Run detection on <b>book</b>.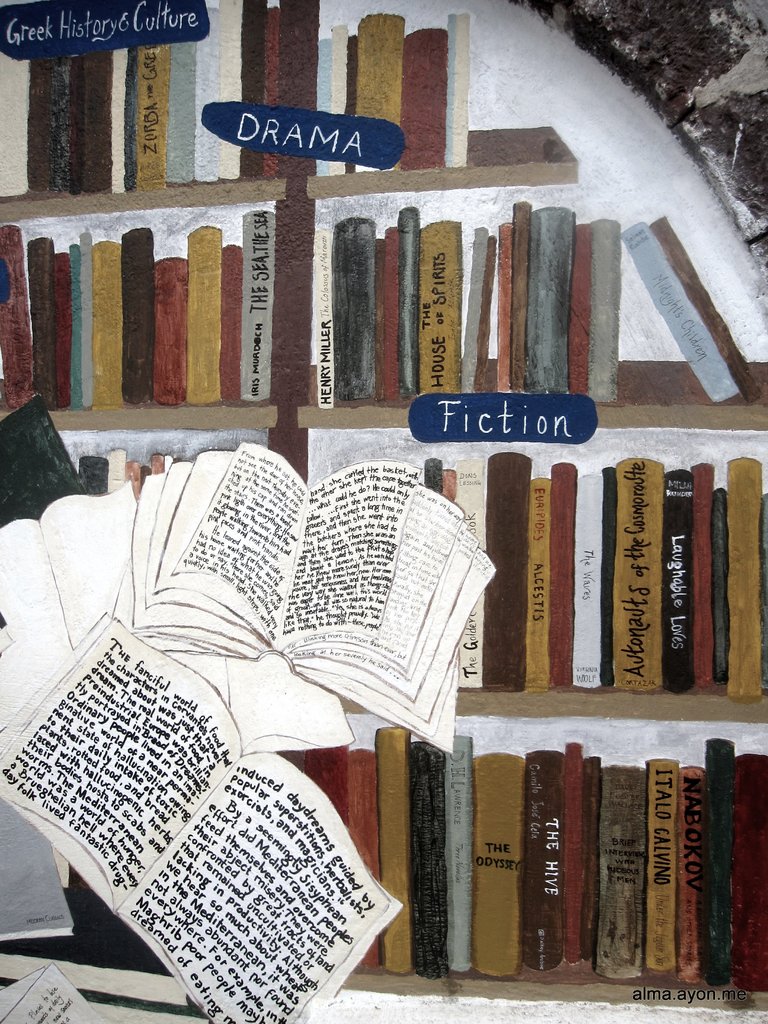
Result: (622,221,744,407).
